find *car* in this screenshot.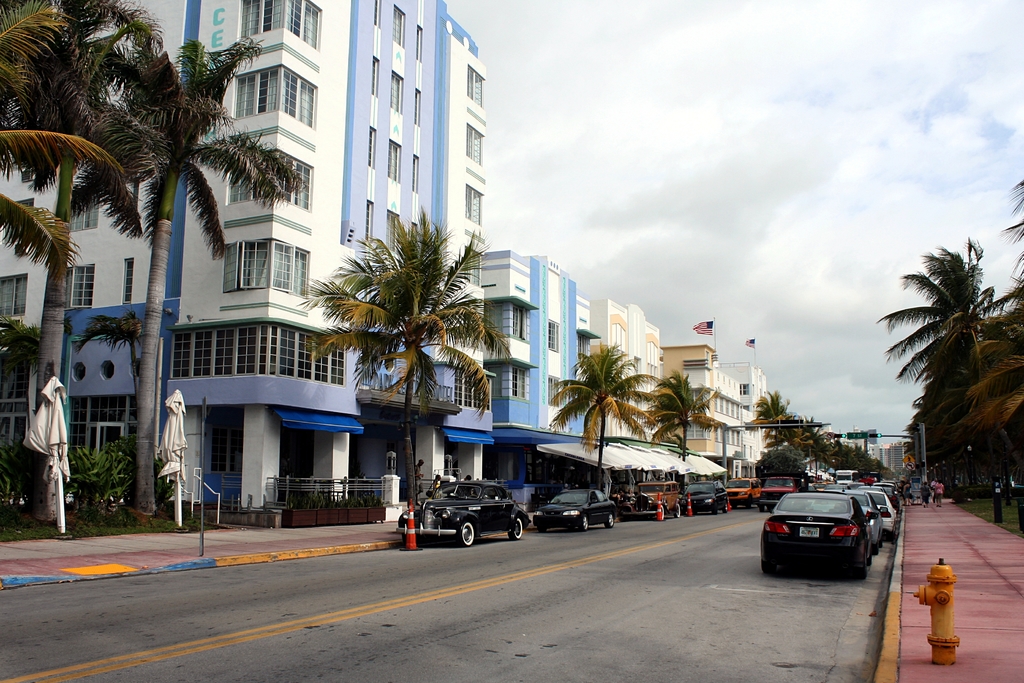
The bounding box for *car* is box(534, 486, 625, 531).
